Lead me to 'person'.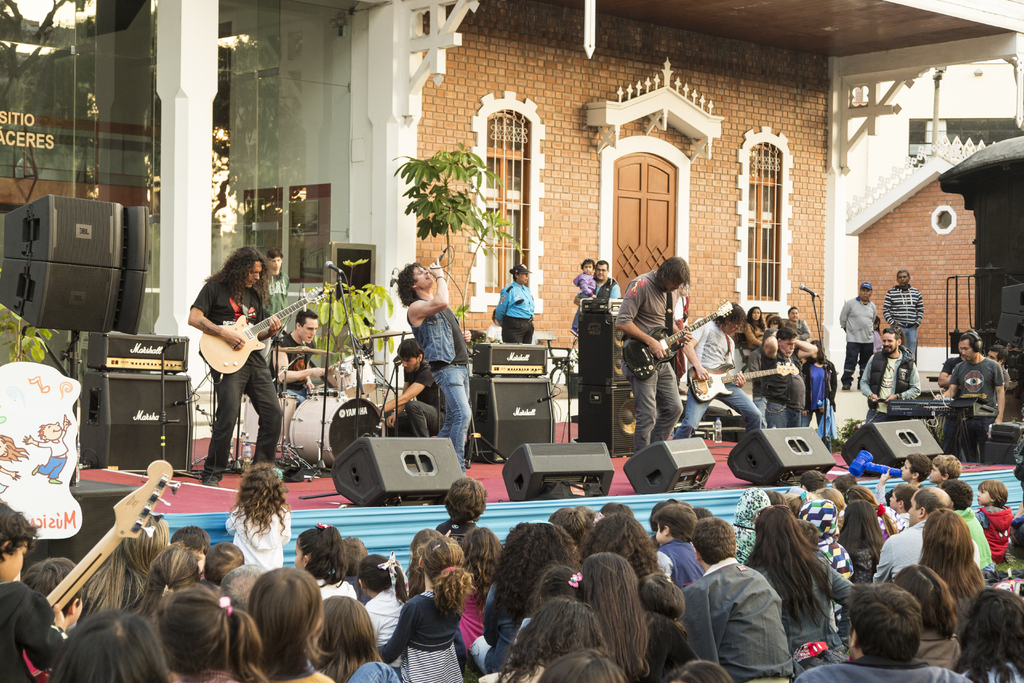
Lead to (991,341,1004,395).
